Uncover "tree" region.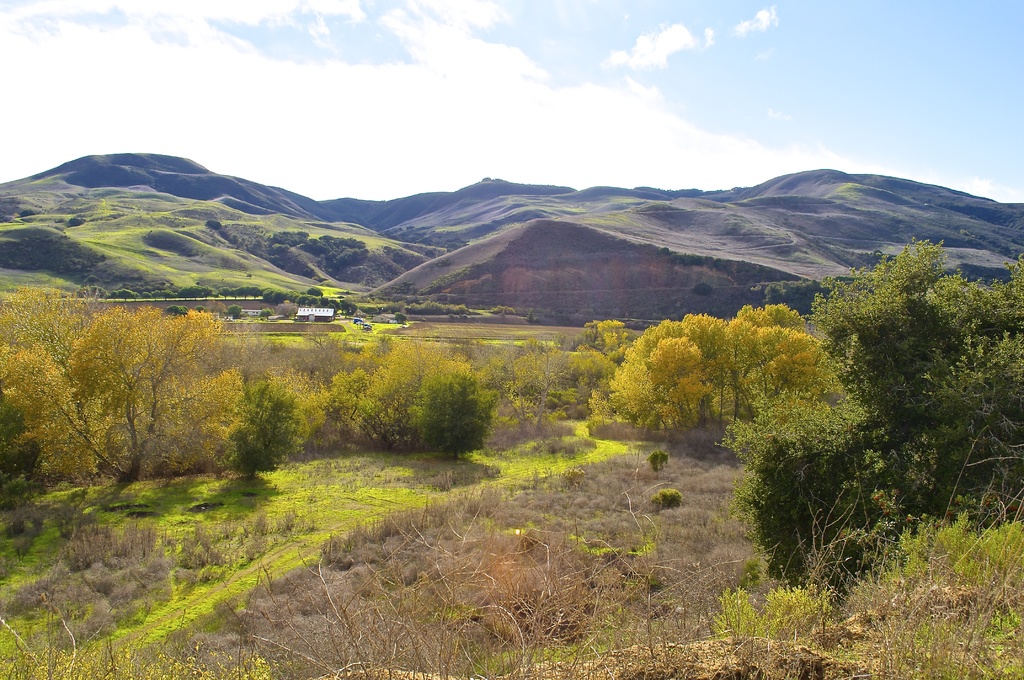
Uncovered: detection(988, 254, 1023, 521).
